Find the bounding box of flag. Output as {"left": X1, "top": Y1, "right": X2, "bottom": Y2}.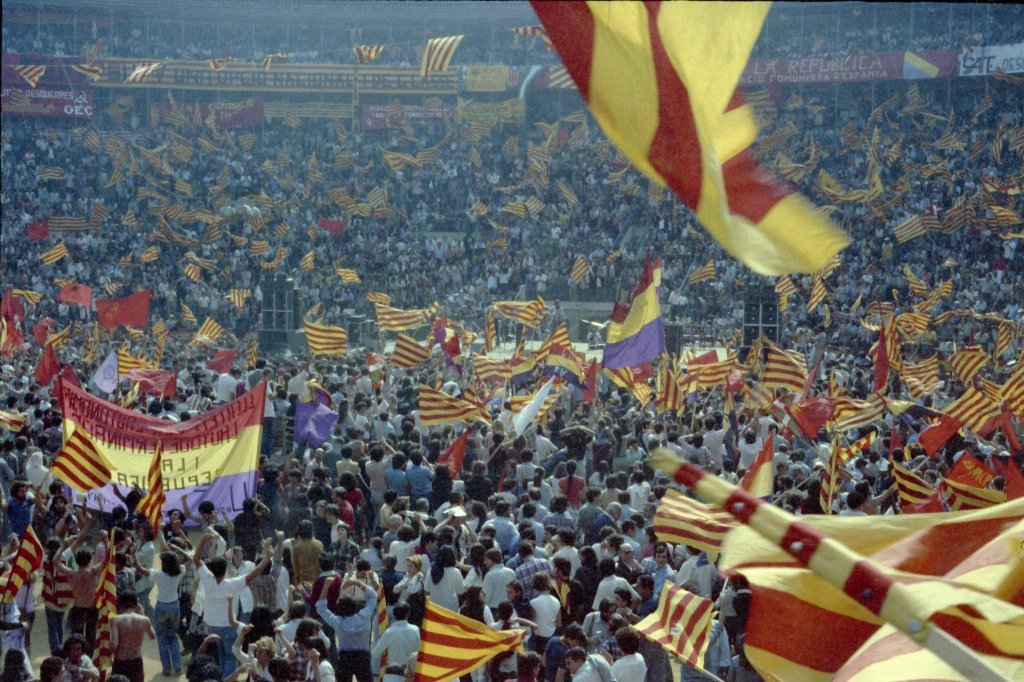
{"left": 206, "top": 265, "right": 235, "bottom": 282}.
